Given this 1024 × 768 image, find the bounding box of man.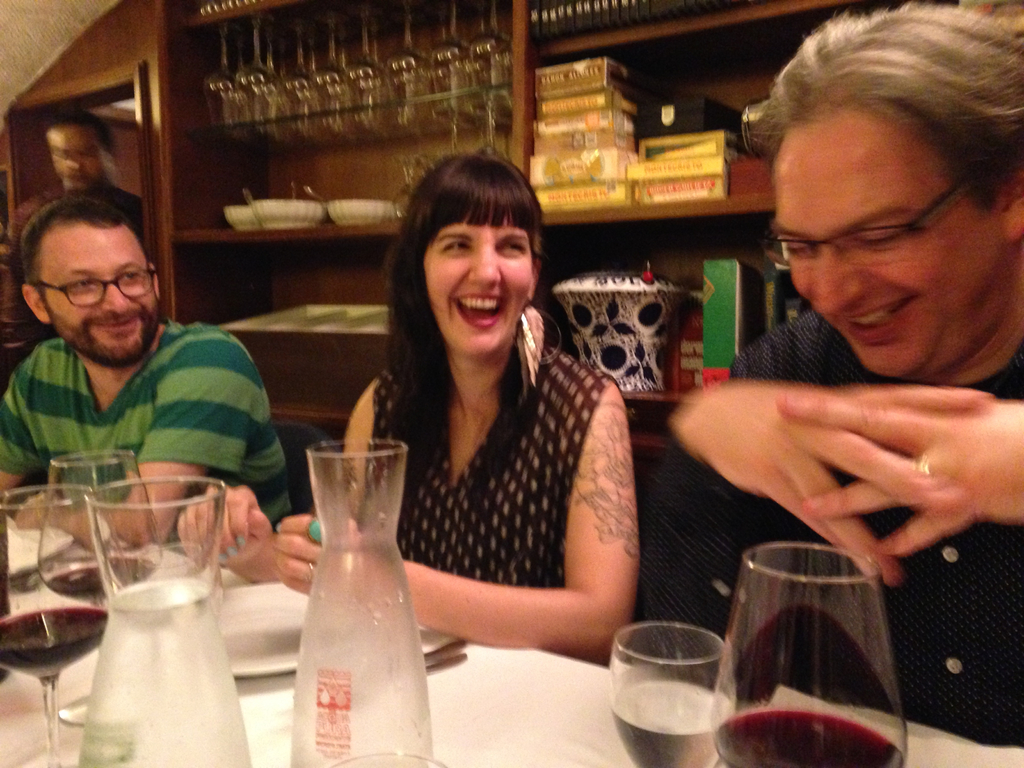
(0,196,292,547).
